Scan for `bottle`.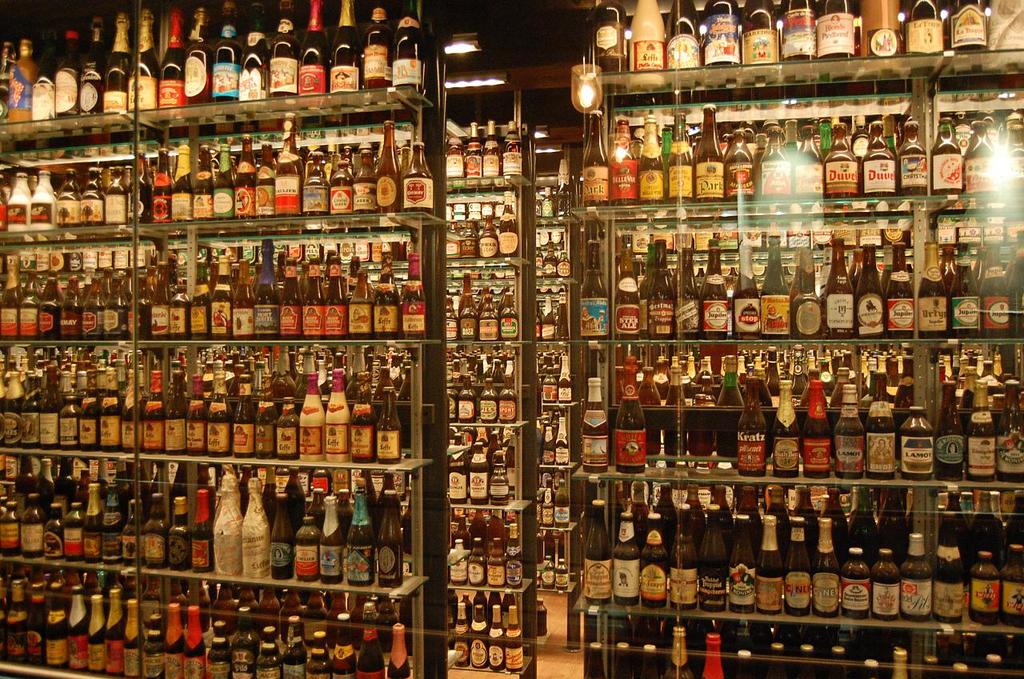
Scan result: rect(720, 353, 746, 481).
